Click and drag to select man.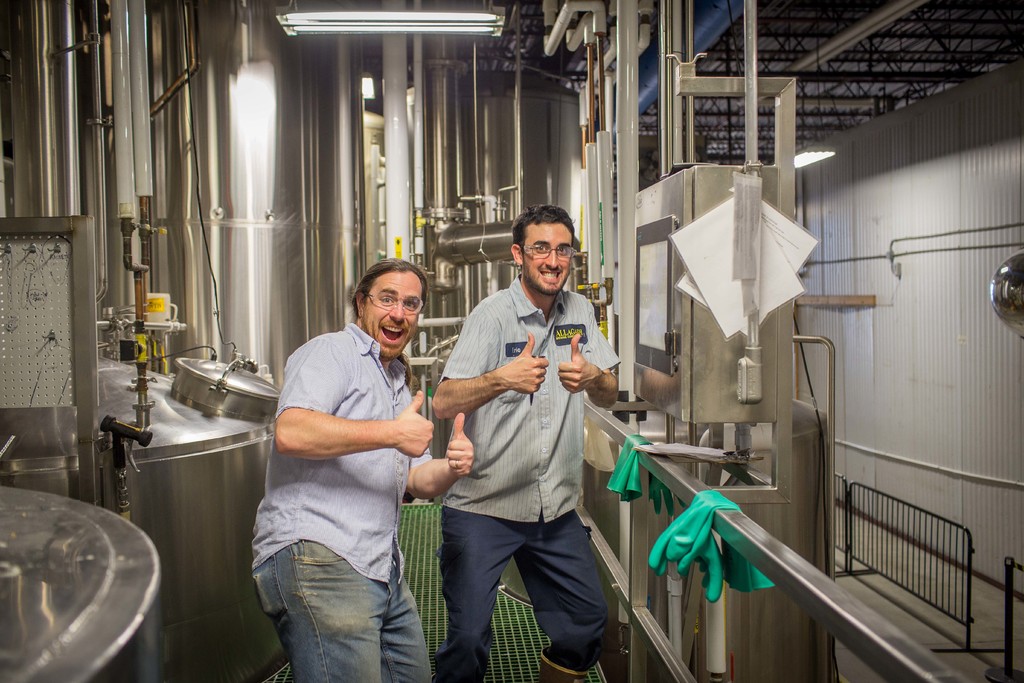
Selection: 430, 202, 621, 682.
